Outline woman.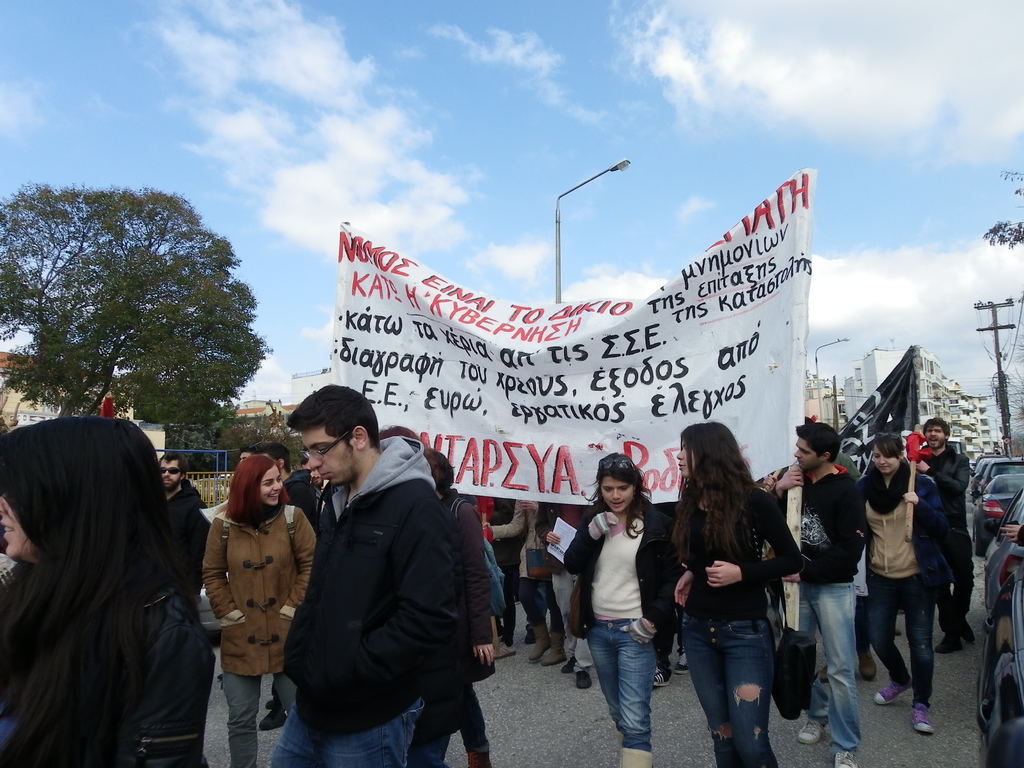
Outline: left=0, top=415, right=207, bottom=767.
